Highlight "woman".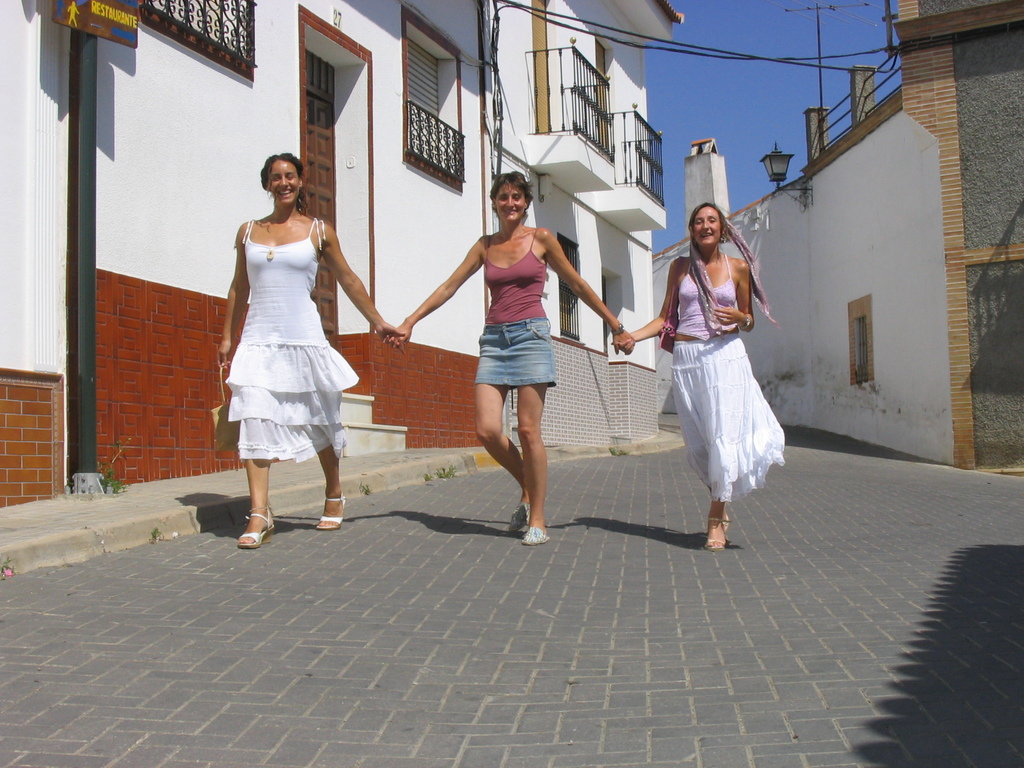
Highlighted region: box(214, 152, 406, 552).
